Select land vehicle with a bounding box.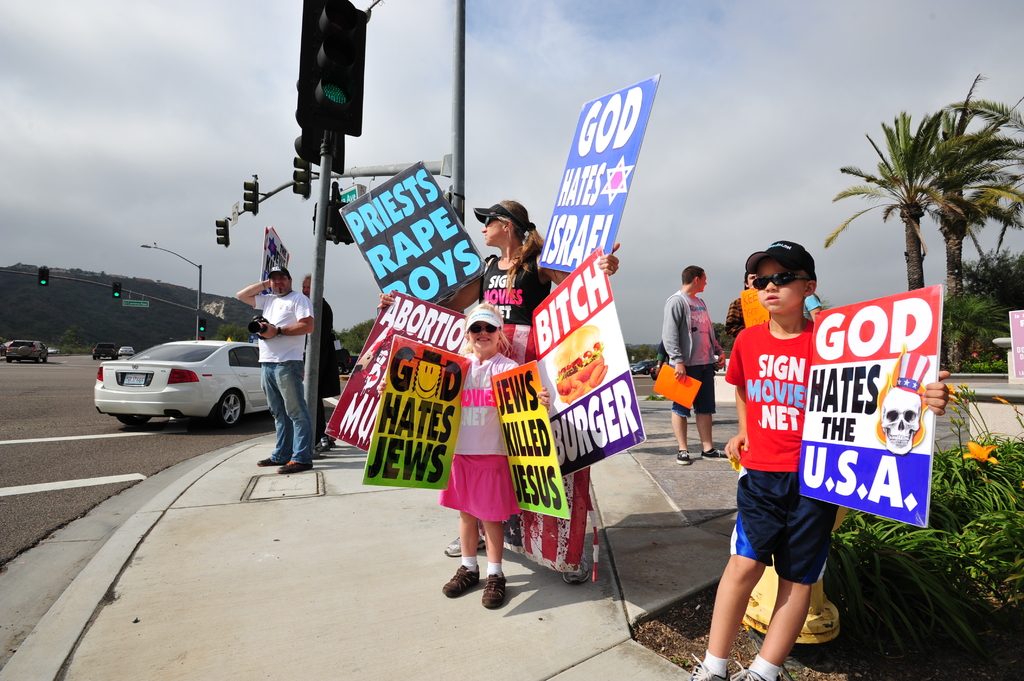
x1=632, y1=358, x2=659, y2=371.
